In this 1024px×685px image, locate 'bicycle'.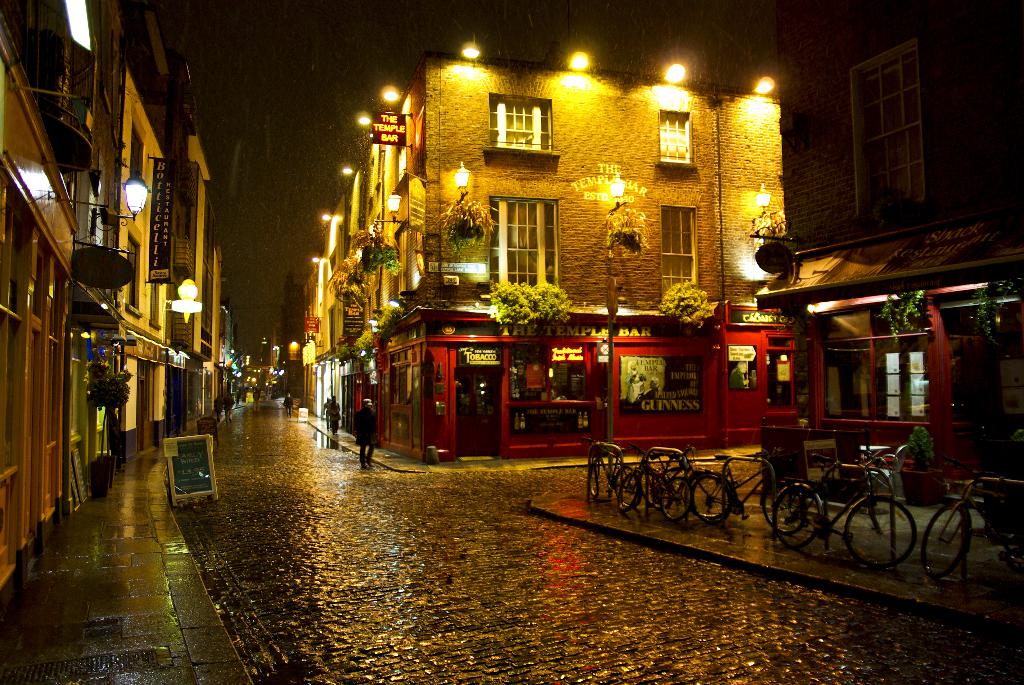
Bounding box: (x1=913, y1=478, x2=1023, y2=577).
